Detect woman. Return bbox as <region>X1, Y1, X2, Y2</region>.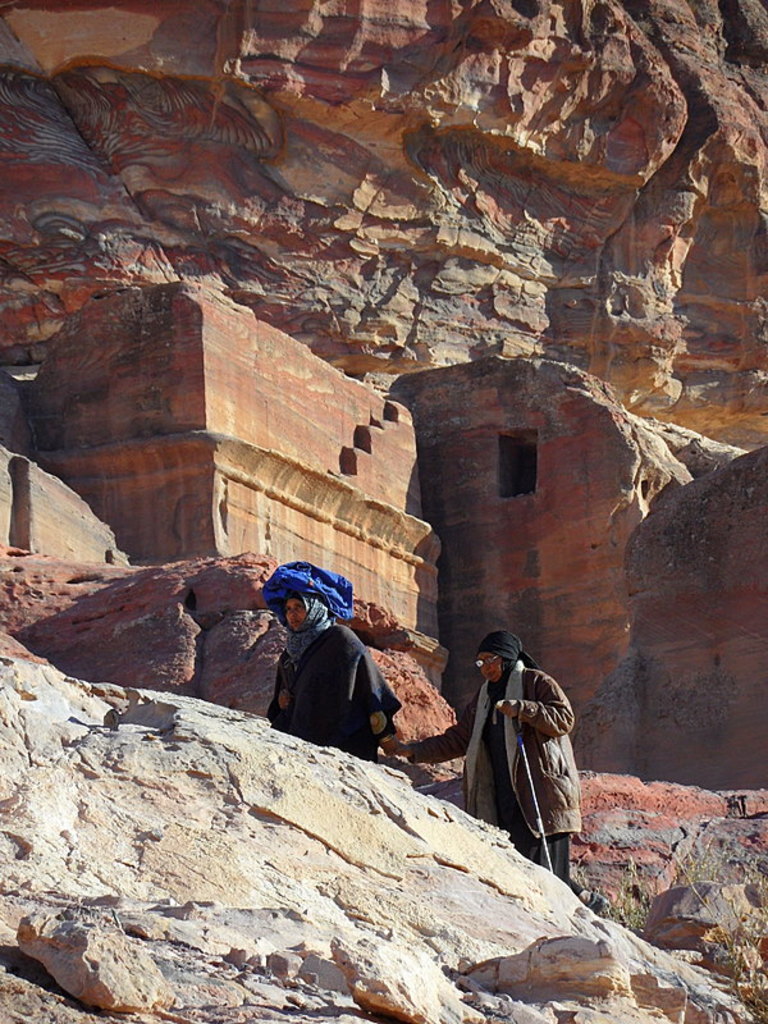
<region>396, 626, 607, 920</region>.
